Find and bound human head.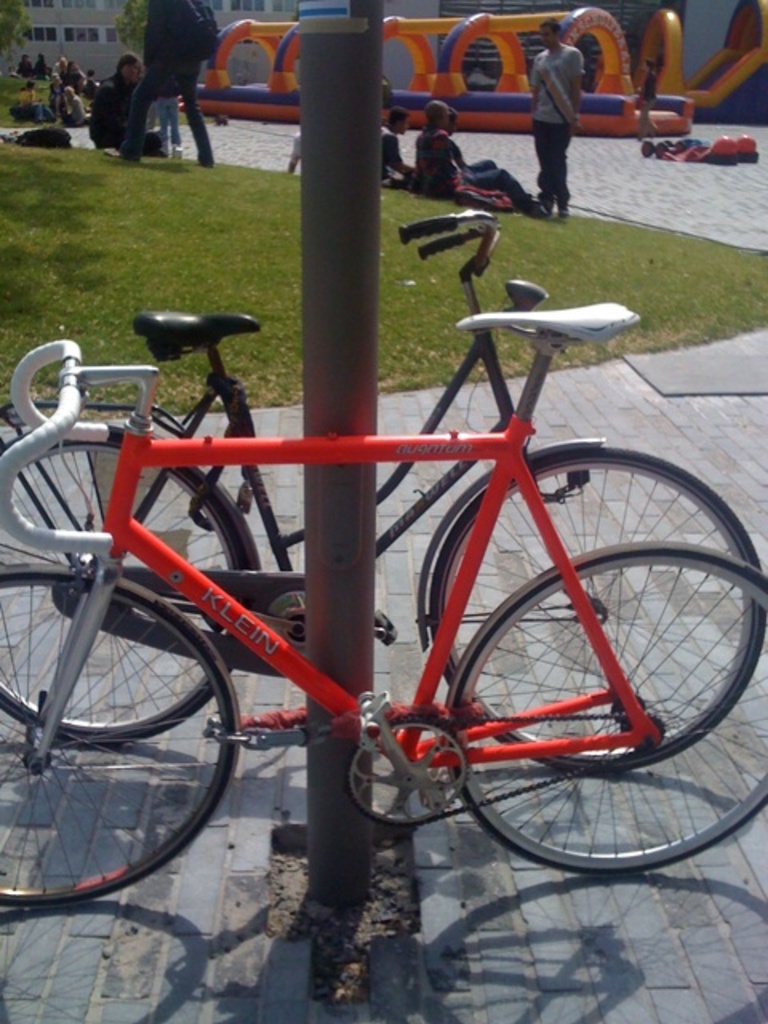
Bound: pyautogui.locateOnScreen(534, 19, 563, 53).
